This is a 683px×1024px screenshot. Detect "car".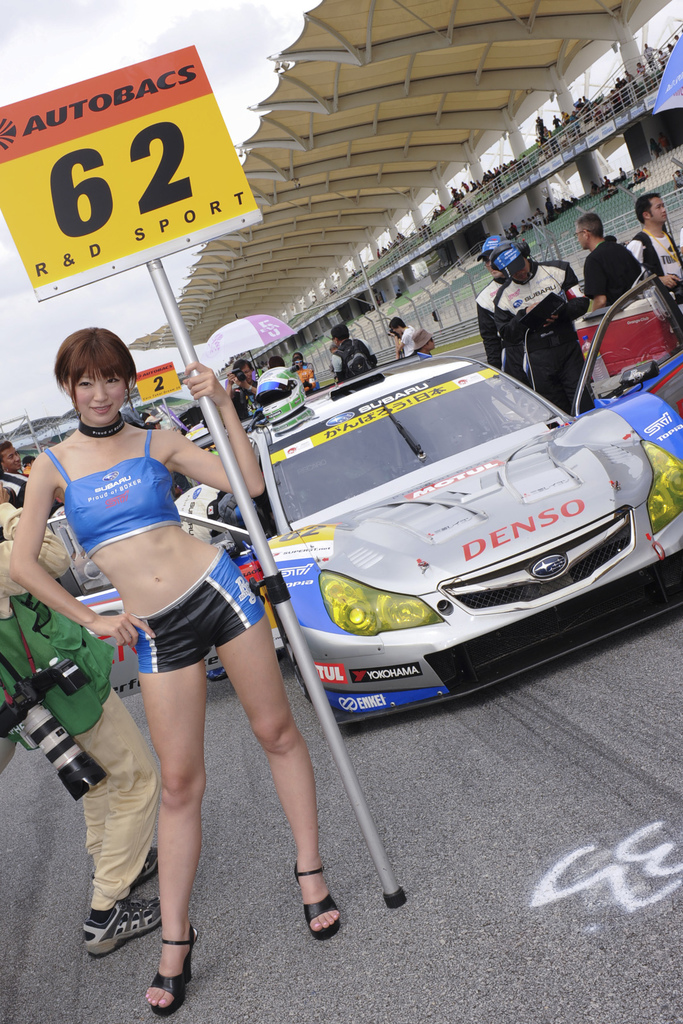
l=44, t=273, r=682, b=723.
